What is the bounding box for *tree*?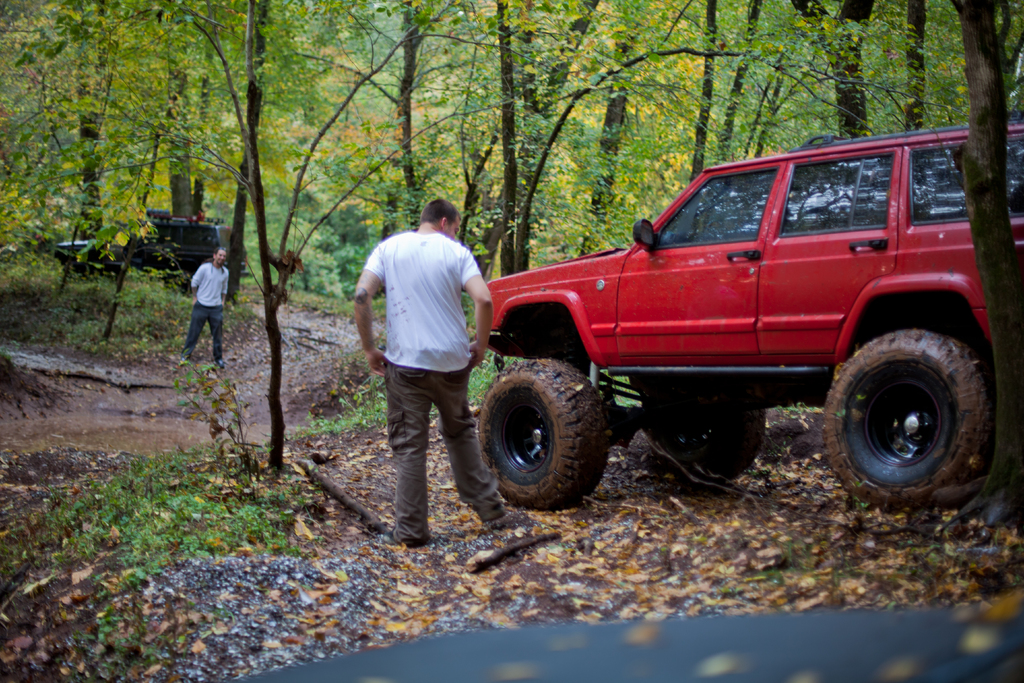
box=[351, 0, 472, 229].
